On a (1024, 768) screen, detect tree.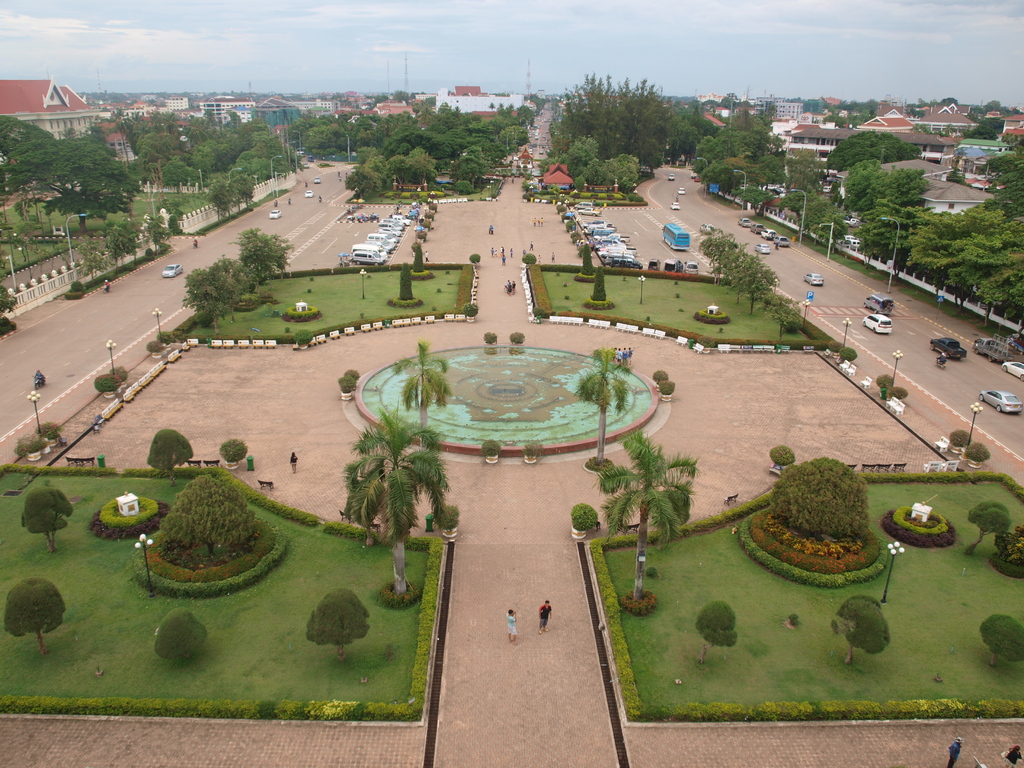
815:207:849:255.
